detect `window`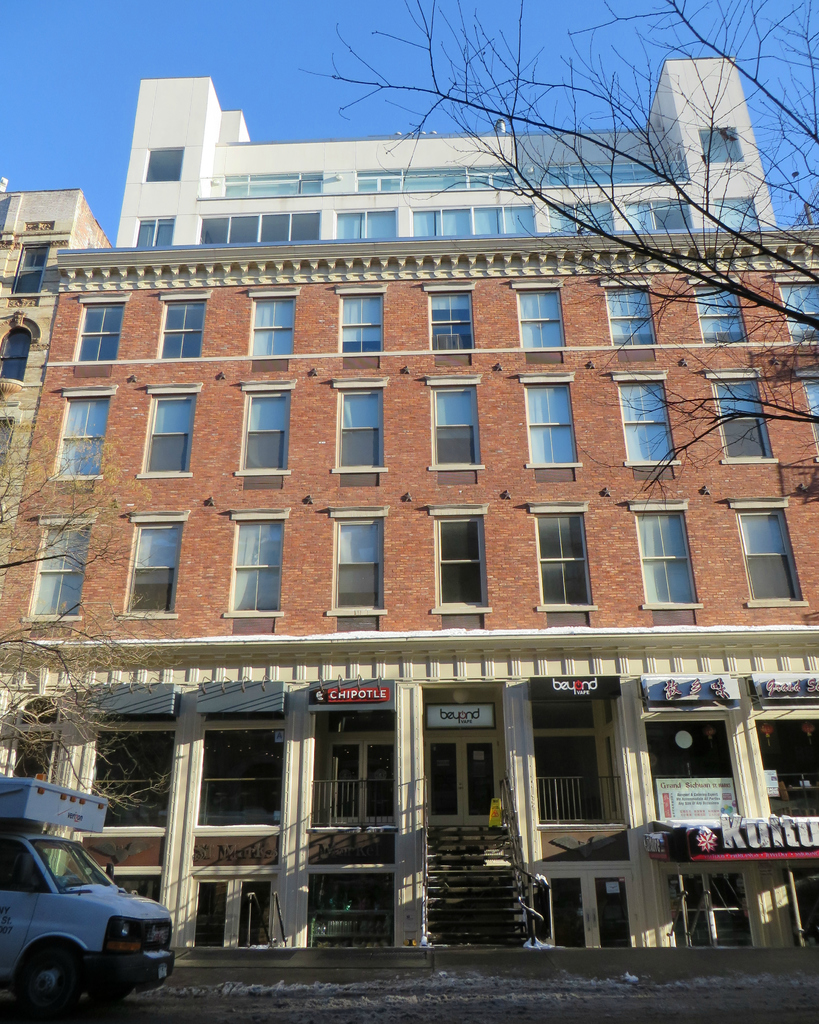
locate(337, 293, 383, 353)
